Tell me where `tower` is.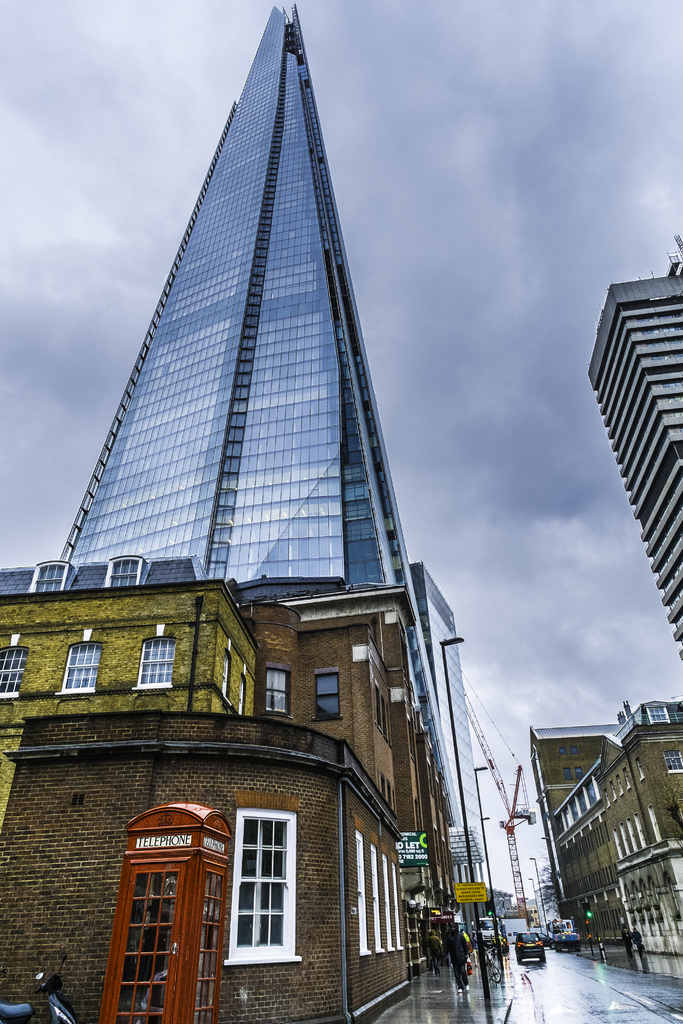
`tower` is at [581, 232, 682, 662].
